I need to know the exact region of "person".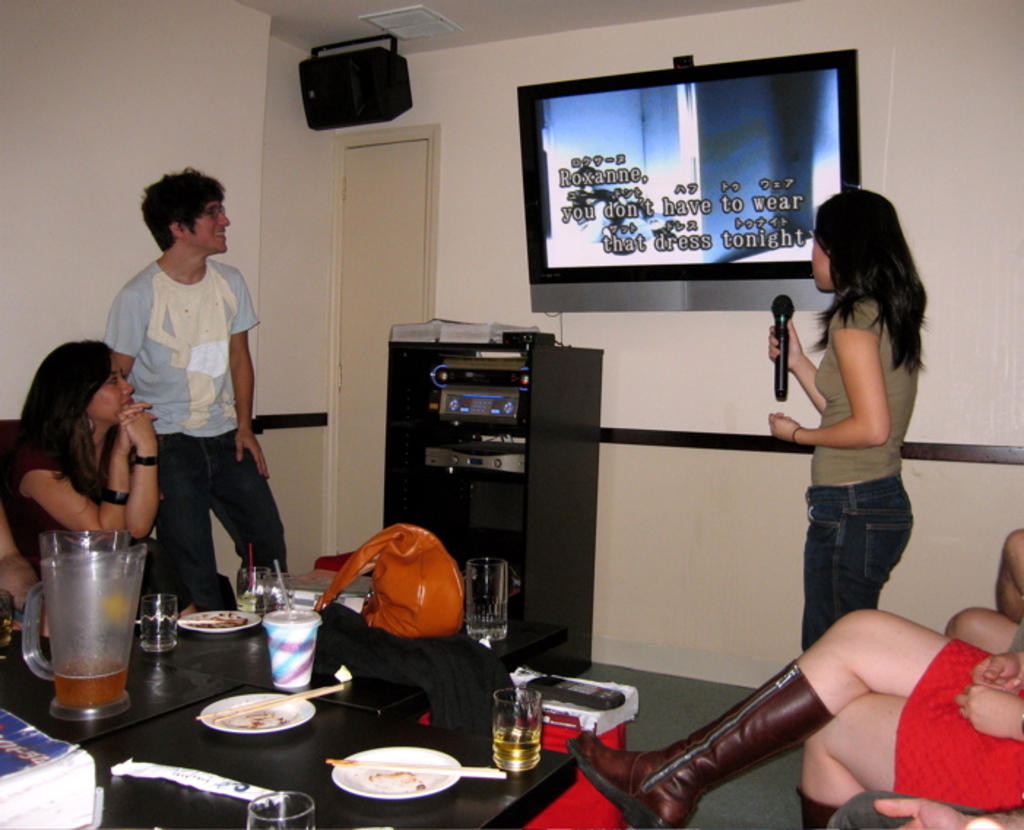
Region: (827,791,1021,829).
